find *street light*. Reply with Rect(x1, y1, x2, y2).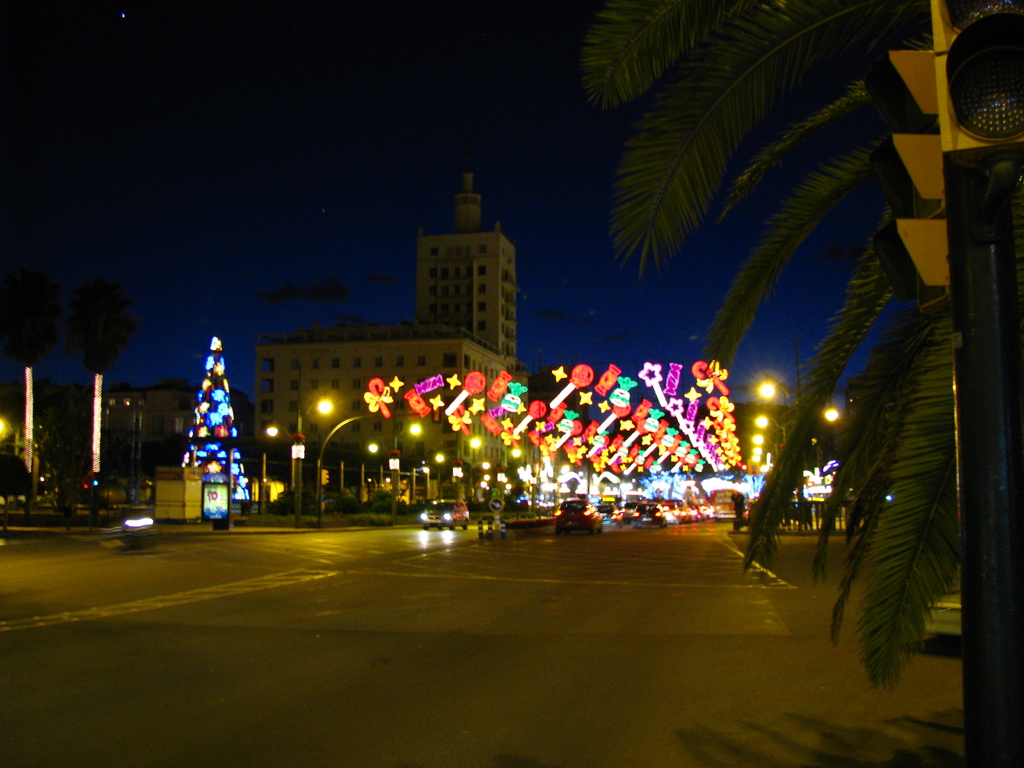
Rect(753, 333, 845, 527).
